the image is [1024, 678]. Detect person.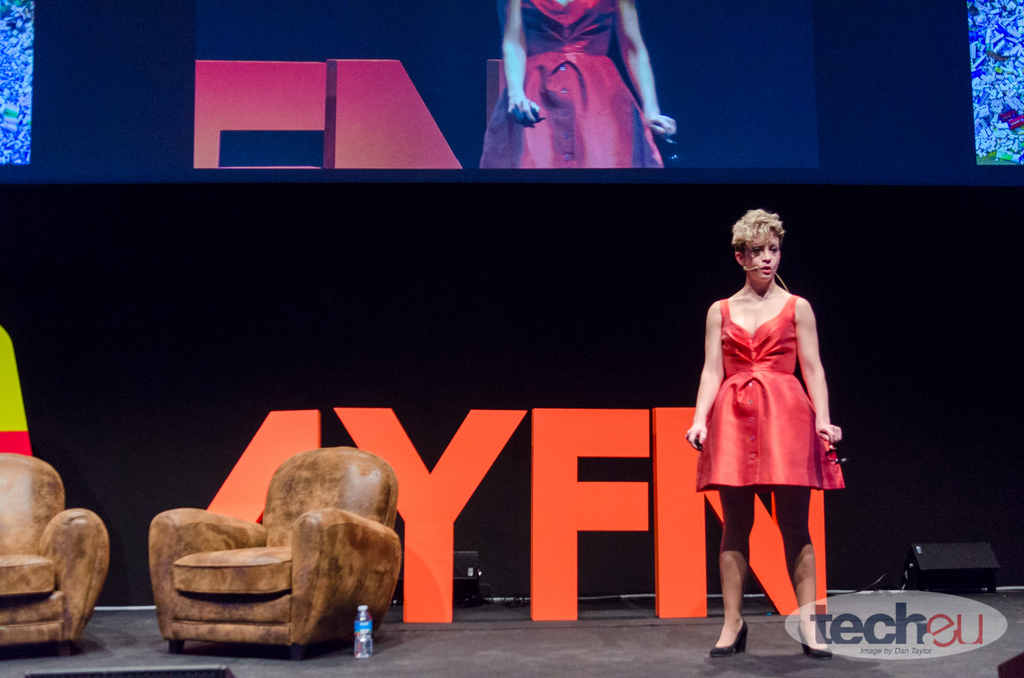
Detection: {"x1": 698, "y1": 210, "x2": 851, "y2": 653}.
